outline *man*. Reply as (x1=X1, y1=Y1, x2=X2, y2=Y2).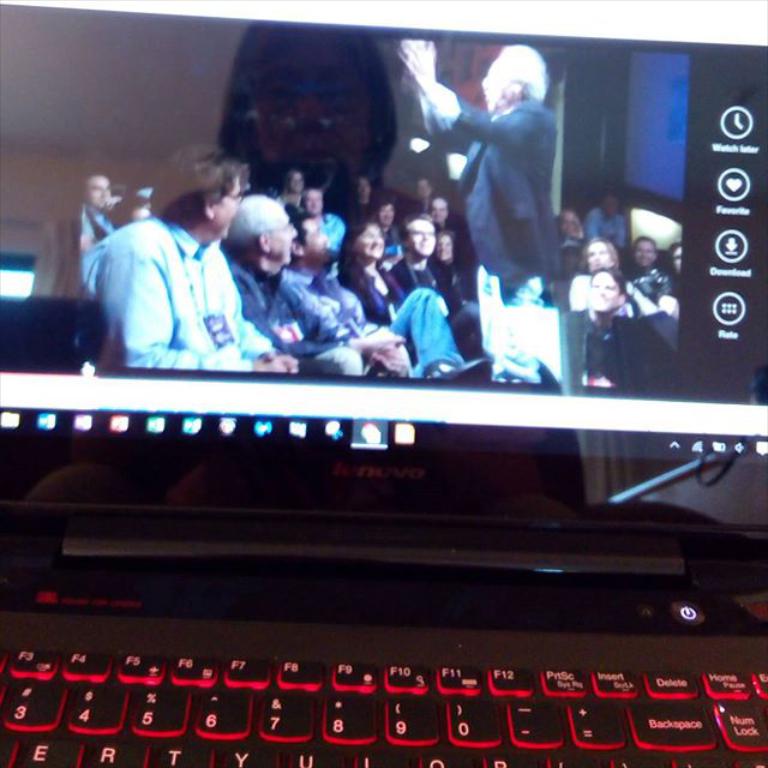
(x1=398, y1=37, x2=562, y2=307).
